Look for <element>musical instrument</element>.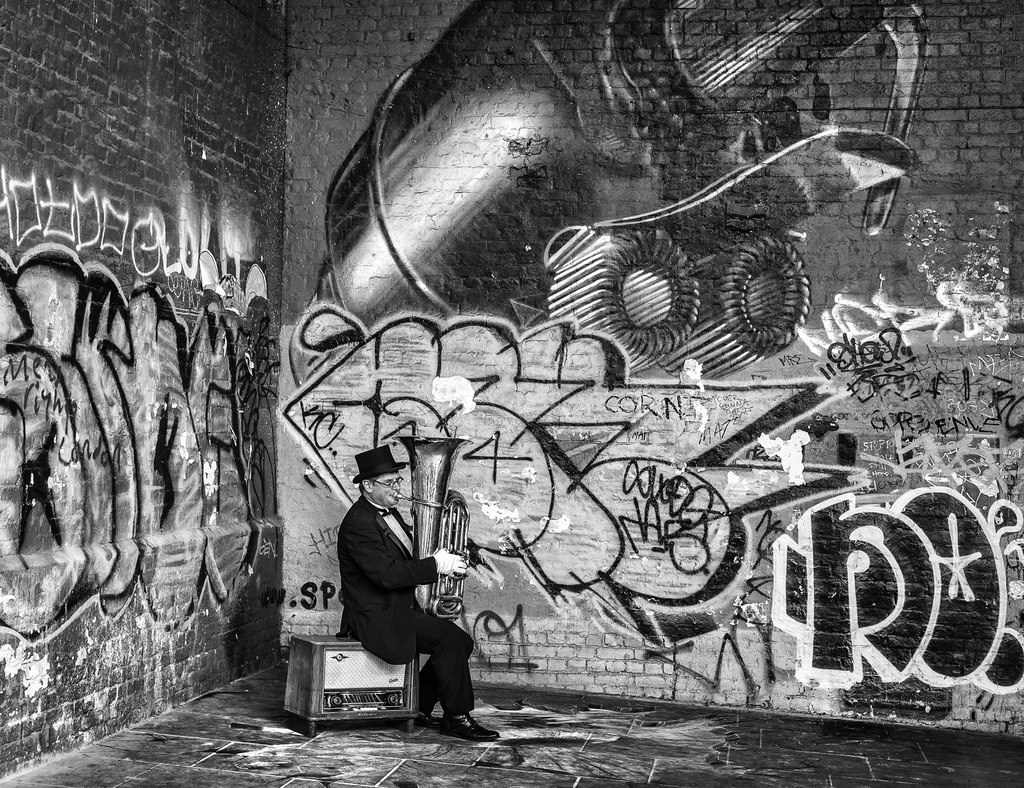
Found: region(385, 429, 482, 621).
